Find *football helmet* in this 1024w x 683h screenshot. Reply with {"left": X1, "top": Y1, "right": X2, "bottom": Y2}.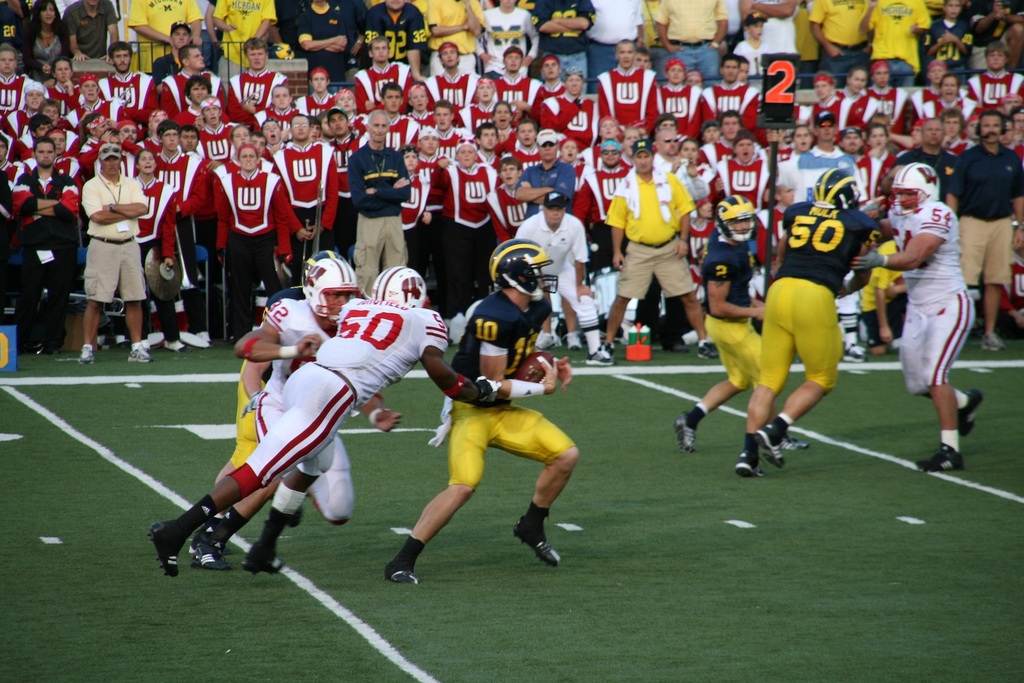
{"left": 371, "top": 265, "right": 432, "bottom": 309}.
